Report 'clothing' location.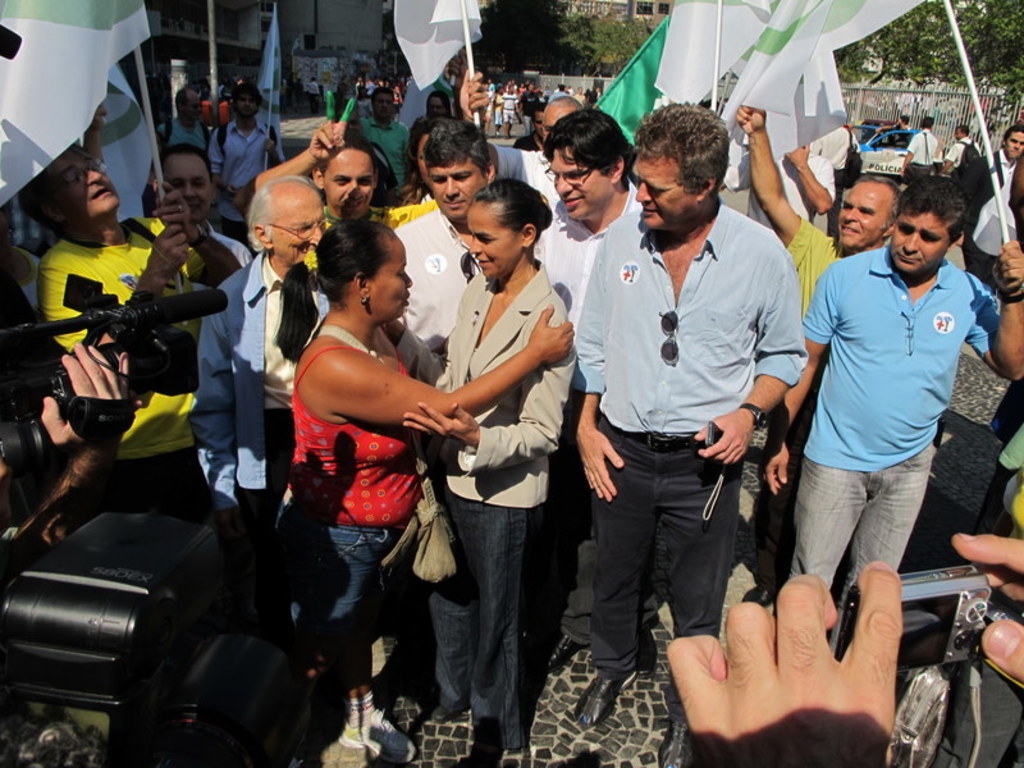
Report: [x1=485, y1=136, x2=554, y2=200].
